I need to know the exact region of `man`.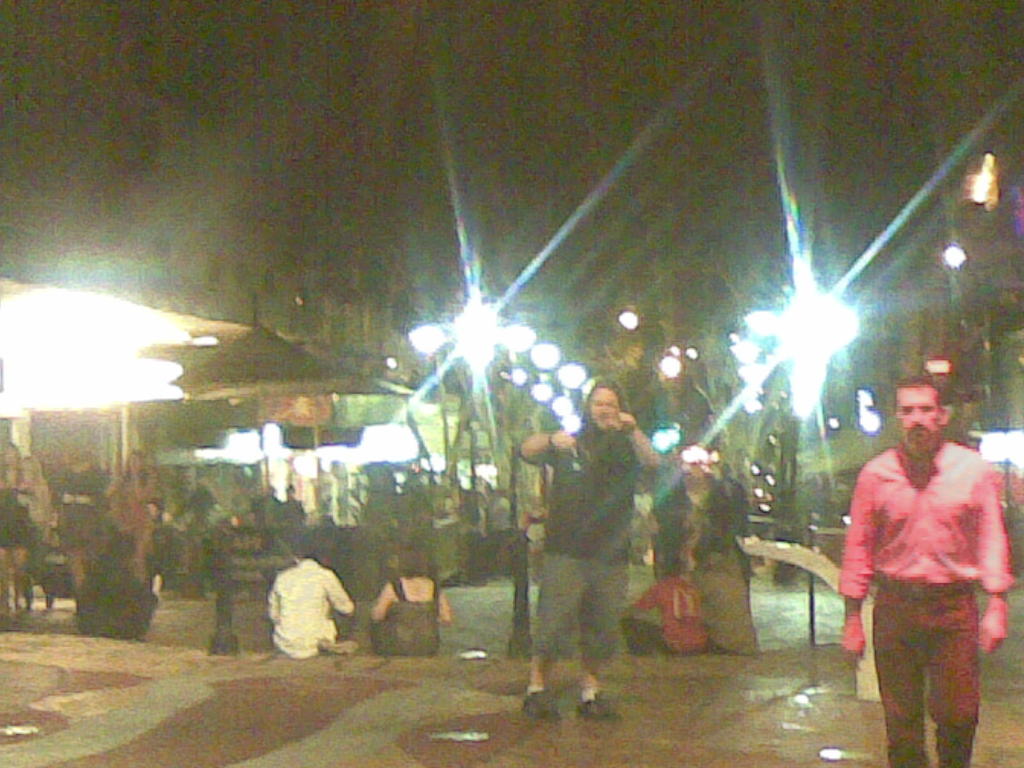
Region: x1=844 y1=374 x2=1015 y2=760.
